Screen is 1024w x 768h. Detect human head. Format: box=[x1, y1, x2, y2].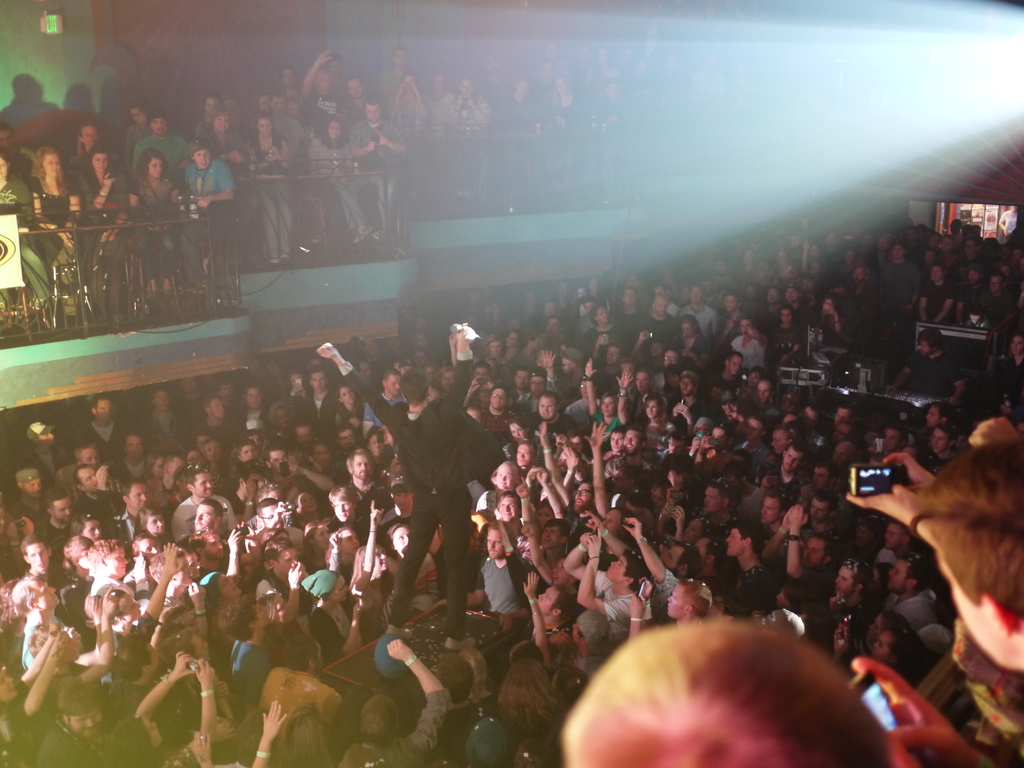
box=[542, 319, 562, 337].
